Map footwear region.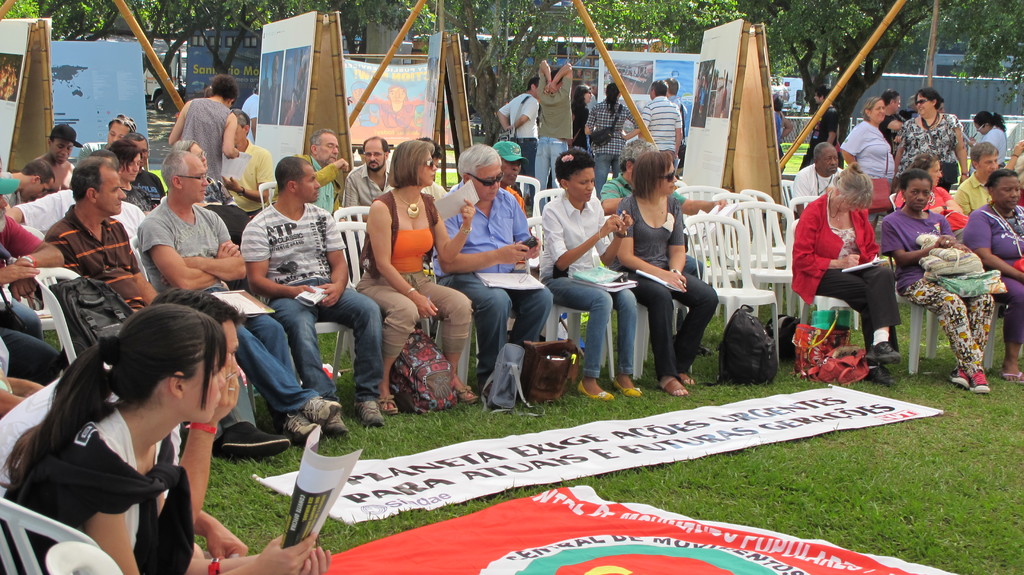
Mapped to x1=863 y1=366 x2=900 y2=387.
